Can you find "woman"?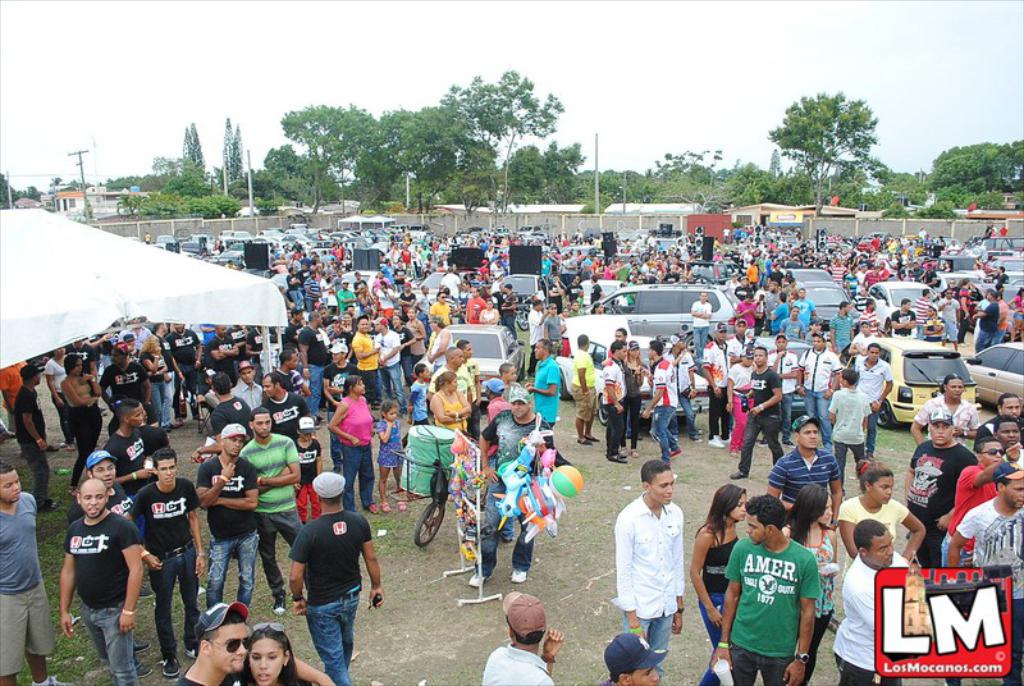
Yes, bounding box: l=689, t=488, r=754, b=685.
